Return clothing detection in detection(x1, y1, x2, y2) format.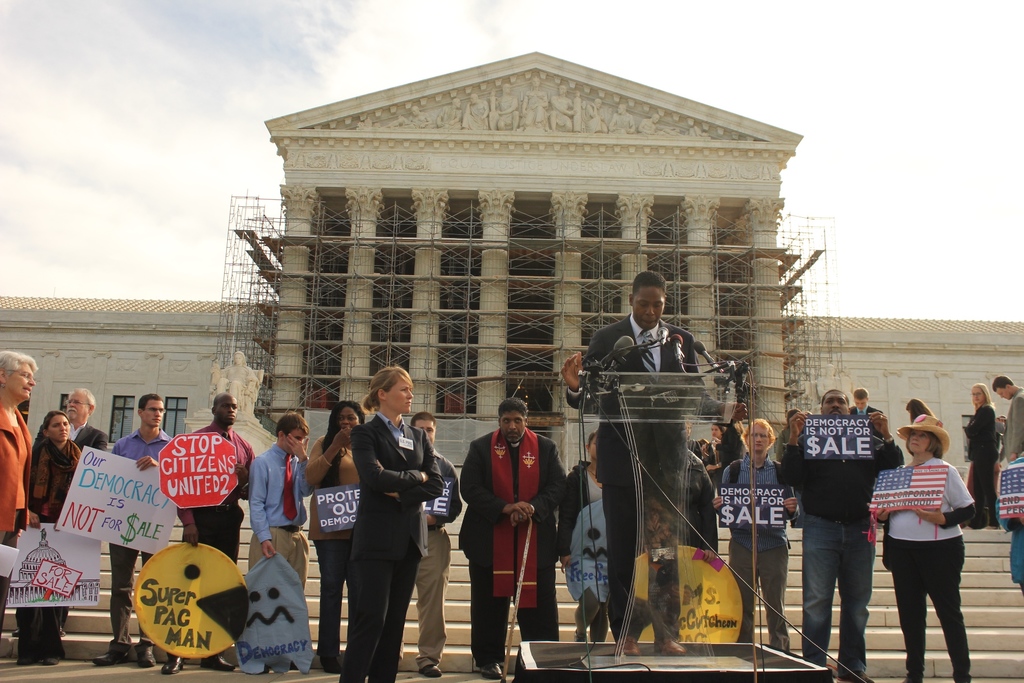
detection(74, 424, 108, 450).
